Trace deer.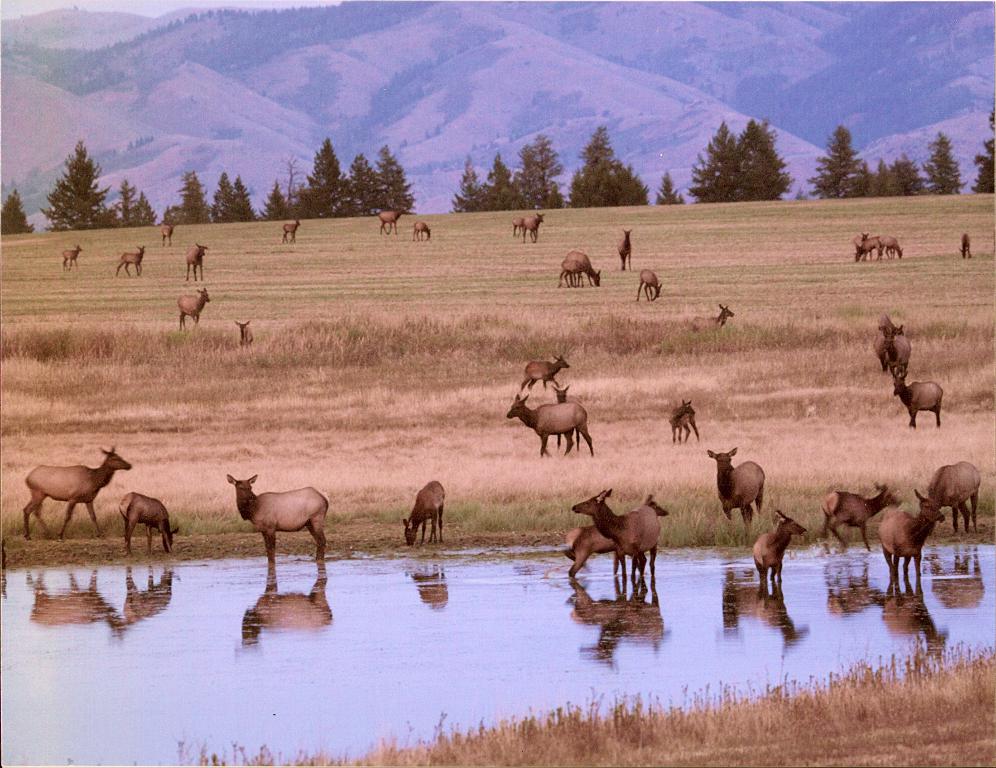
Traced to 705/447/768/525.
